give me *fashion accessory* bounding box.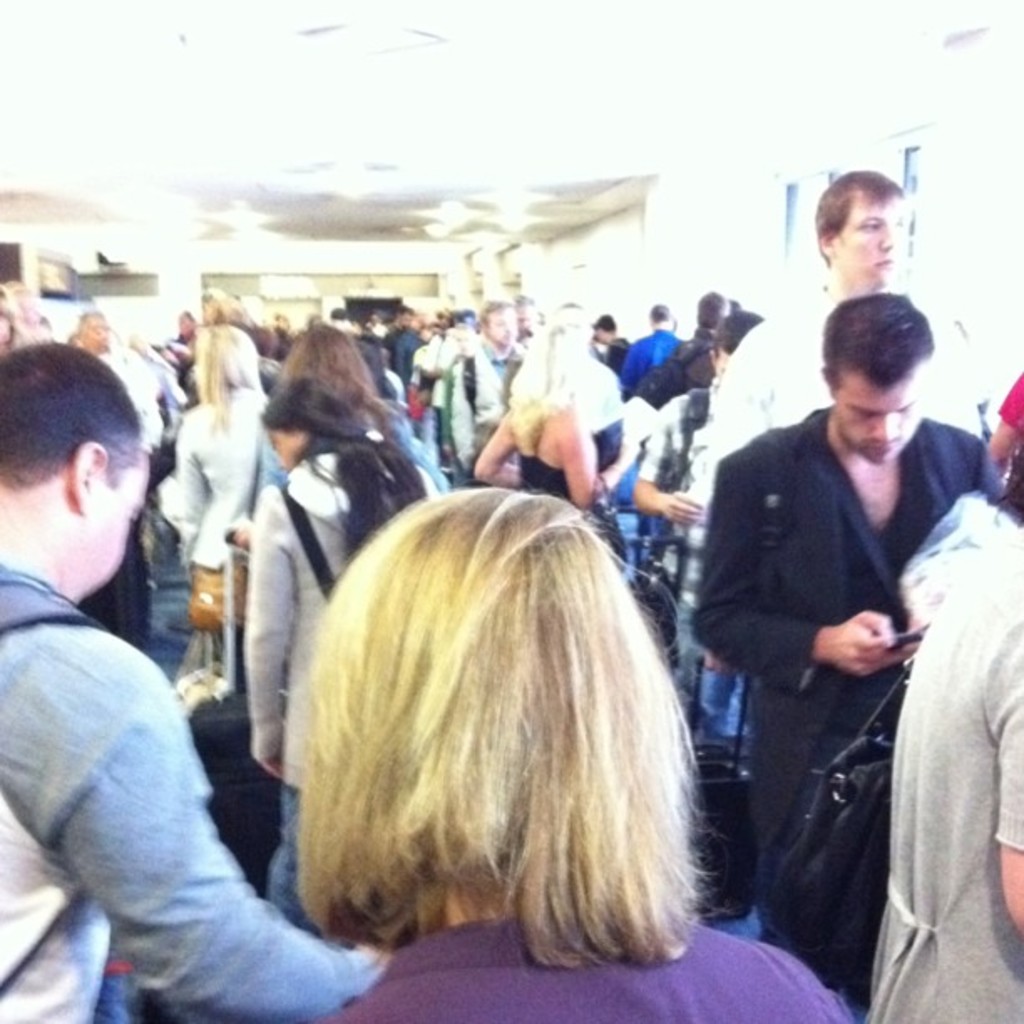
select_region(763, 663, 925, 1017).
